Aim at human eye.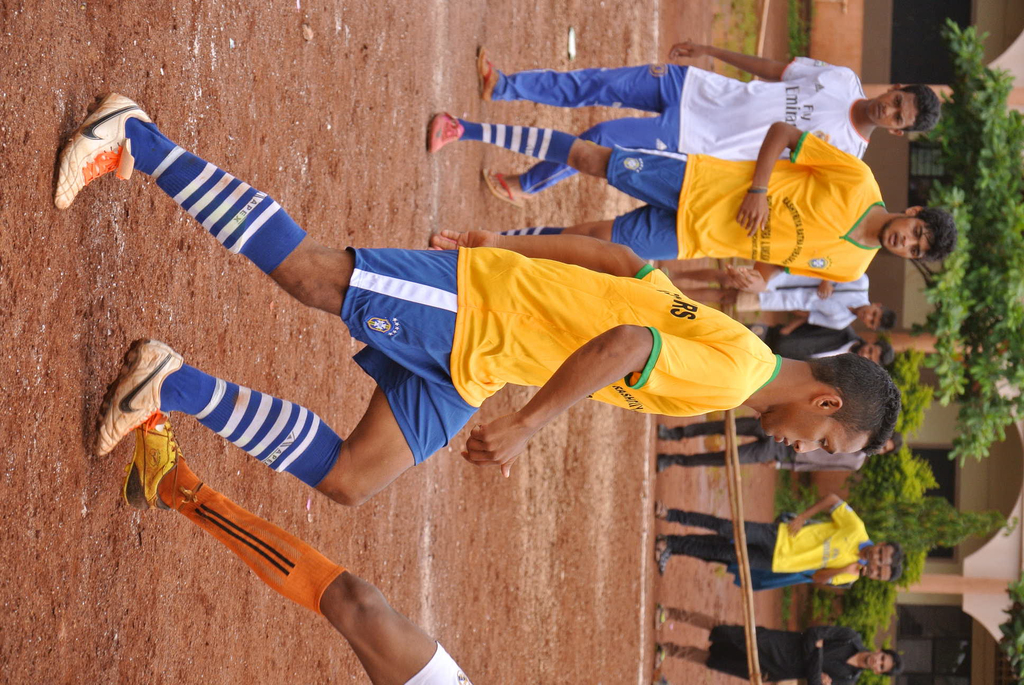
Aimed at region(817, 434, 831, 449).
